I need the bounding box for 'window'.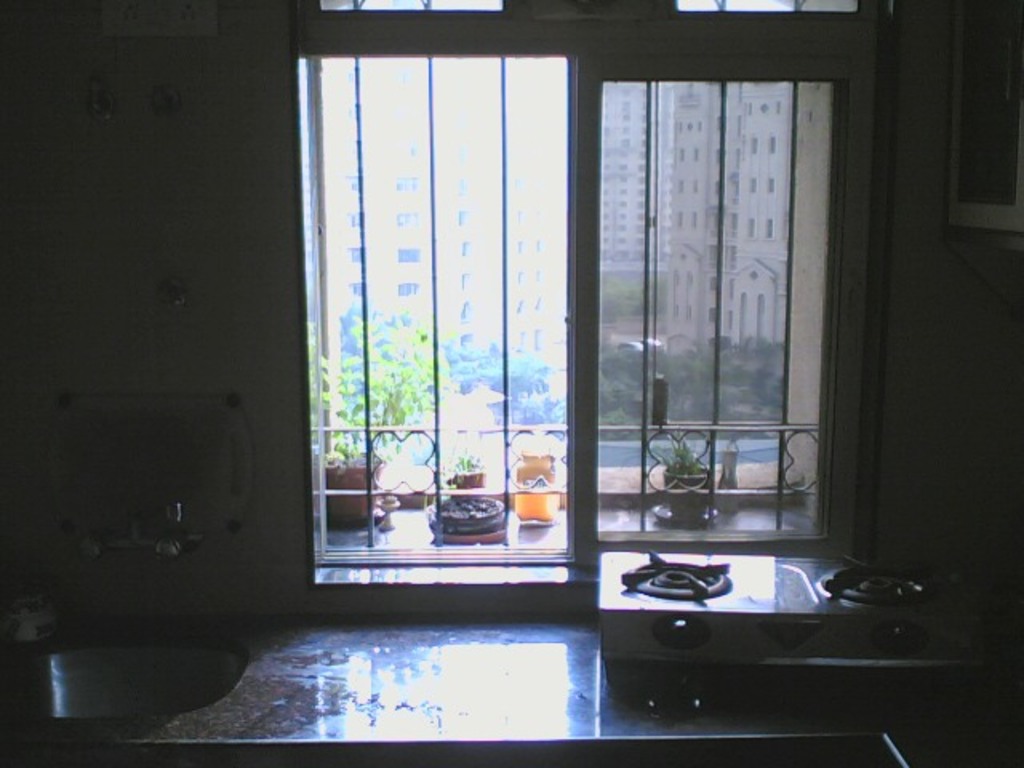
Here it is: region(344, 174, 363, 190).
